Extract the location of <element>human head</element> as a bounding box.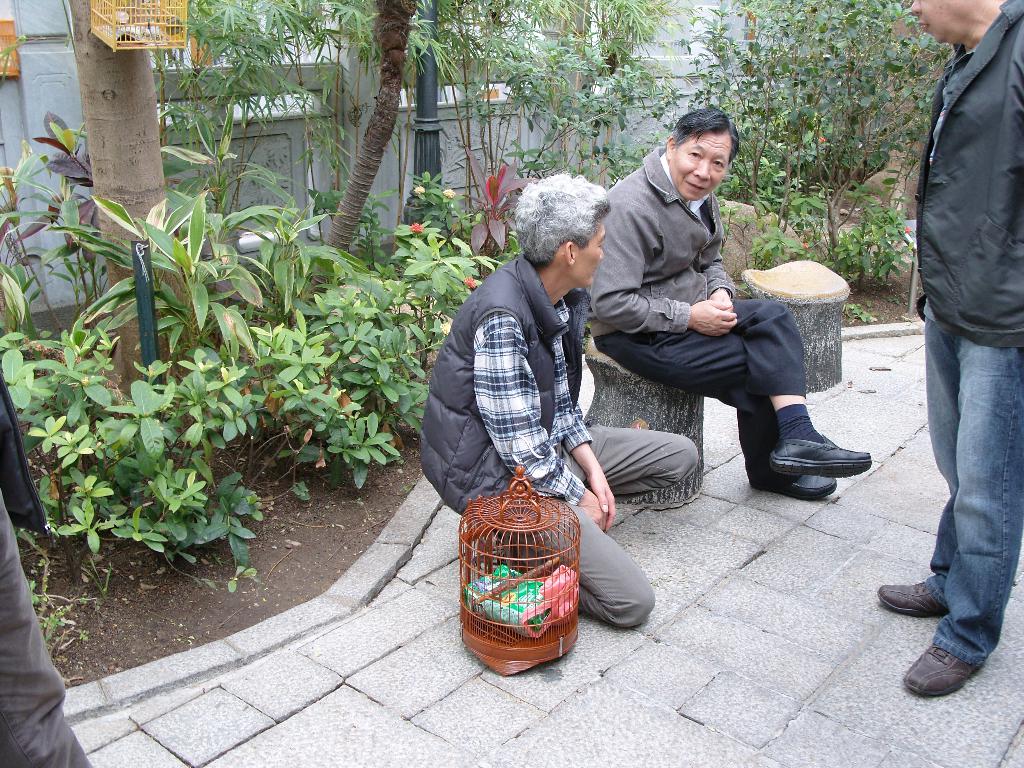
detection(908, 0, 980, 46).
